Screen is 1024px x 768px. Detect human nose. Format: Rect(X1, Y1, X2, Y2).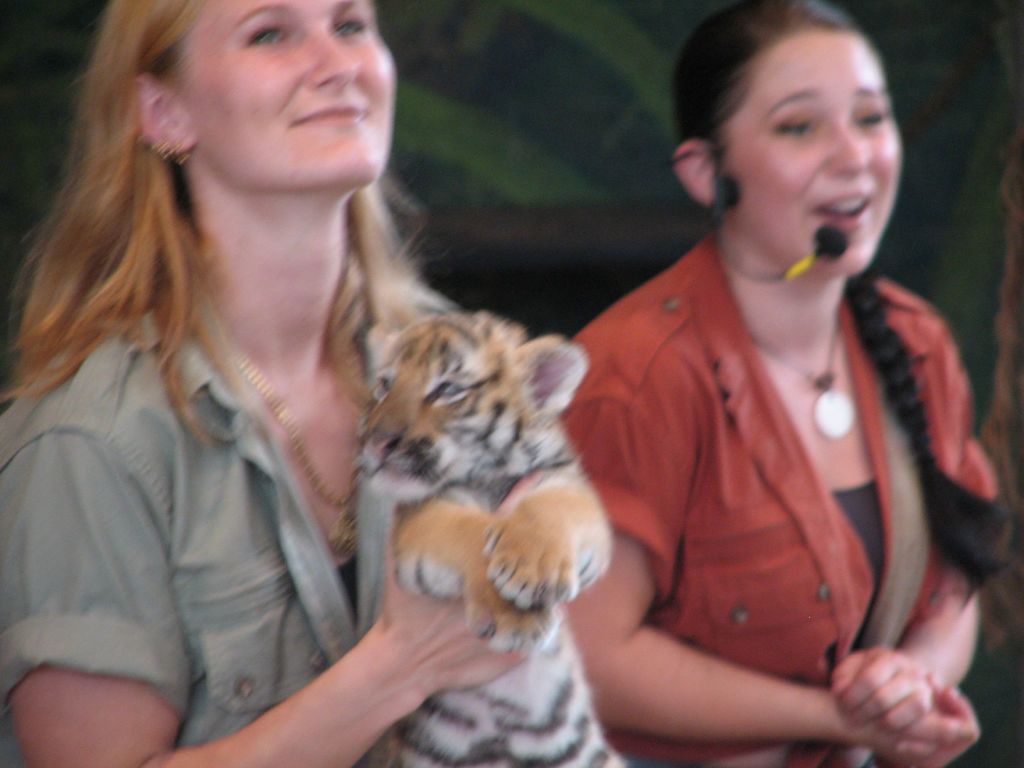
Rect(822, 122, 879, 176).
